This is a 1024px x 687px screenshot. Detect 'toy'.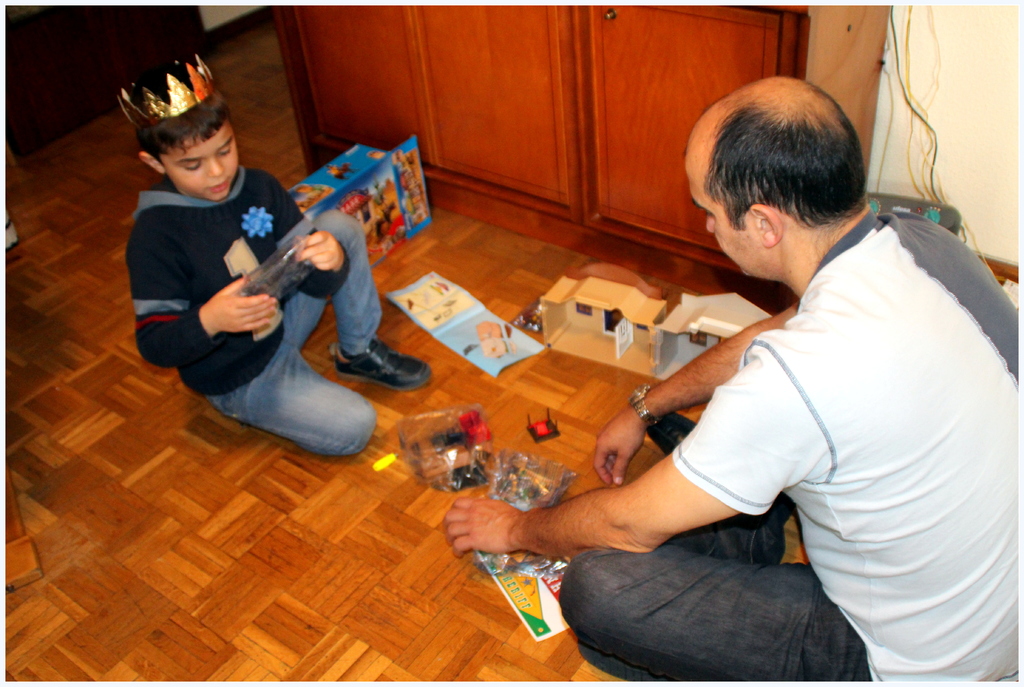
[left=110, top=52, right=227, bottom=127].
